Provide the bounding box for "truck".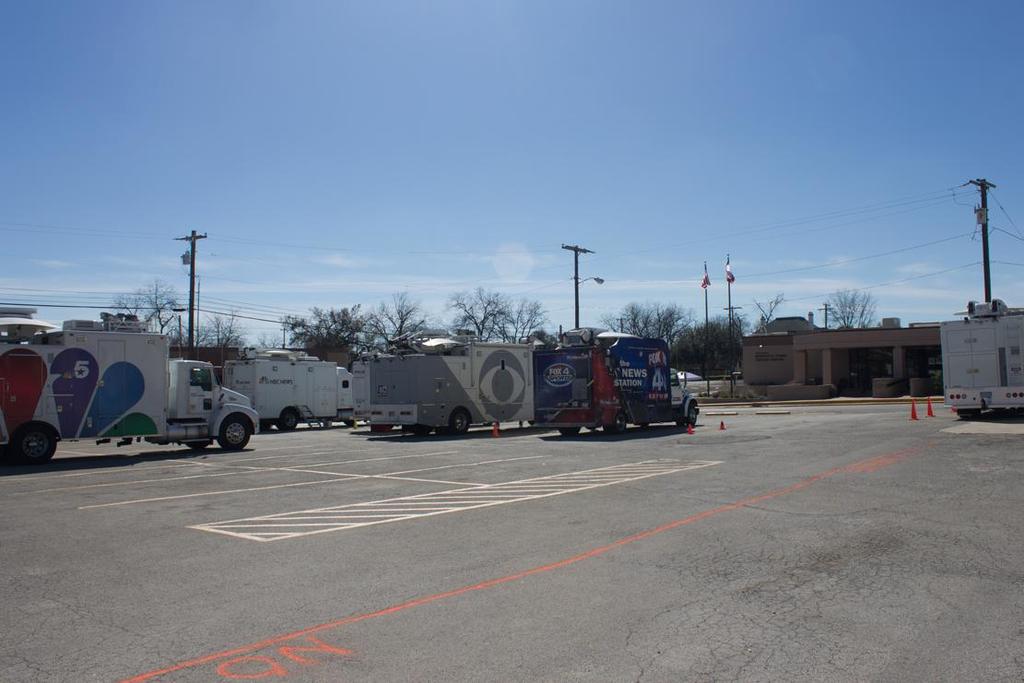
region(937, 300, 1023, 420).
